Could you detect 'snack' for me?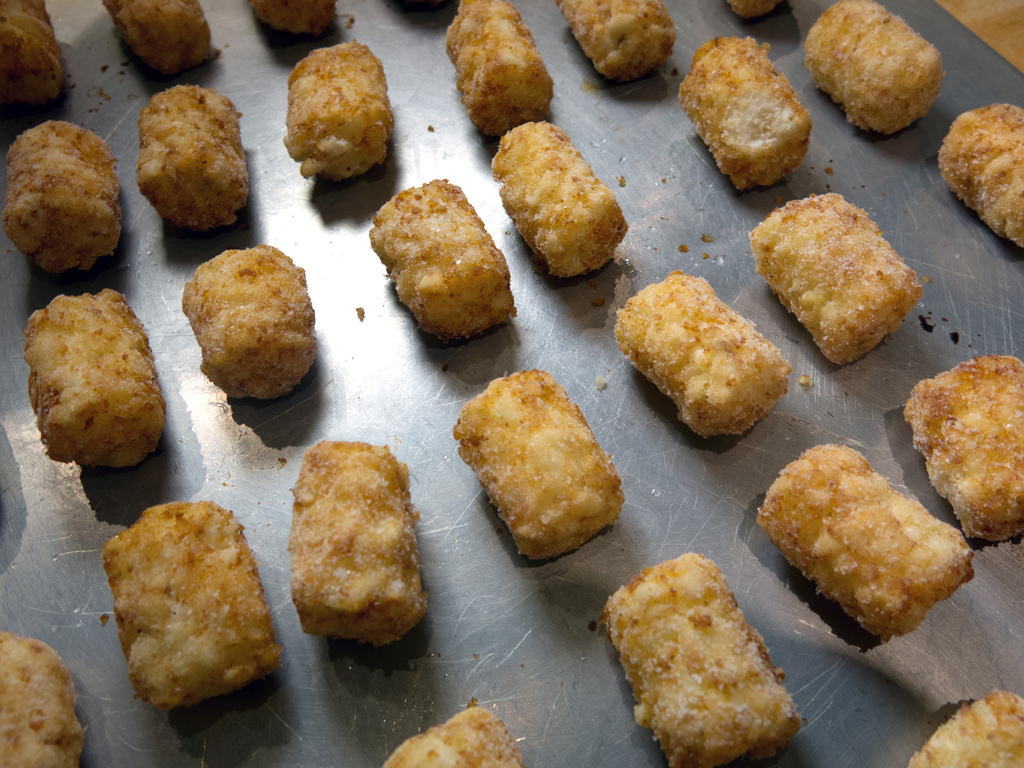
Detection result: x1=756 y1=442 x2=972 y2=639.
